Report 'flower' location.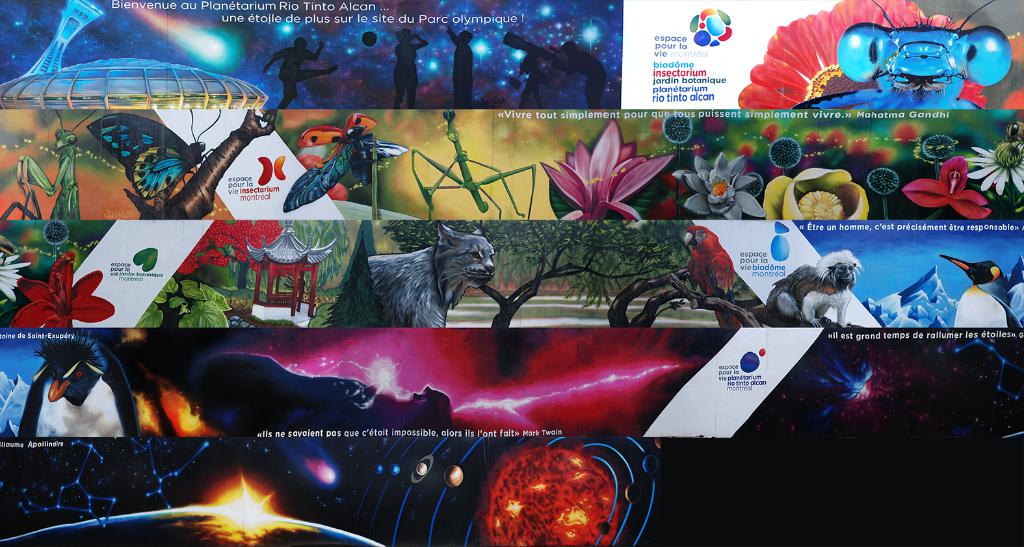
Report: crop(676, 152, 766, 219).
